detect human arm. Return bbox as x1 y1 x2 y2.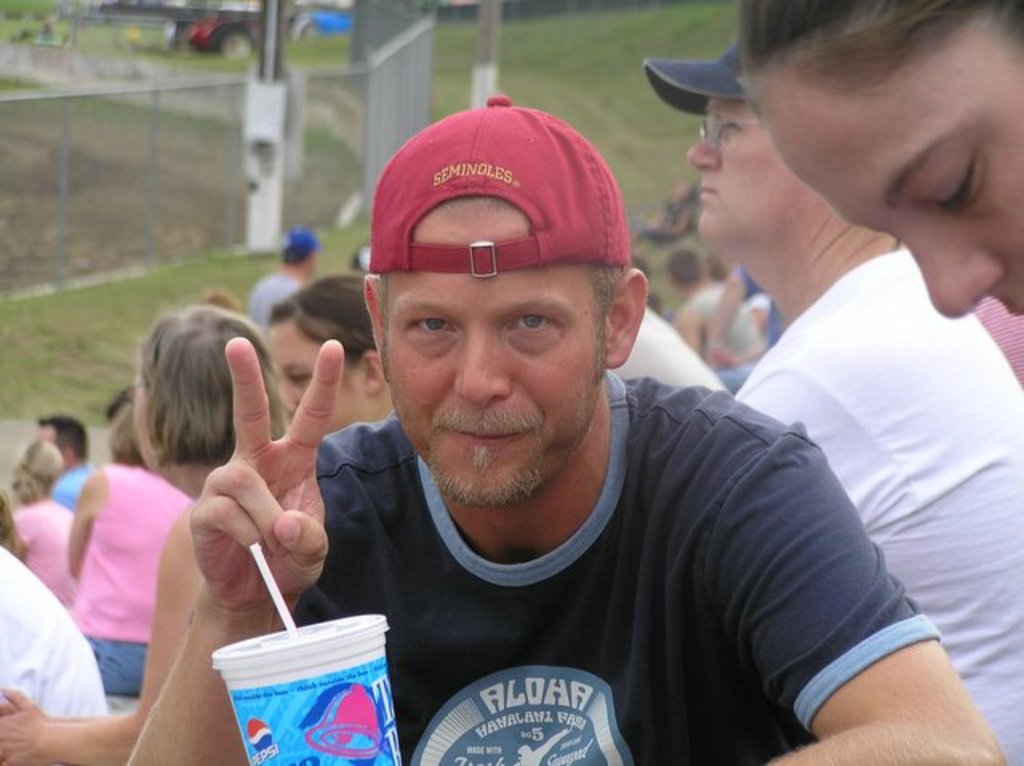
69 464 106 584.
